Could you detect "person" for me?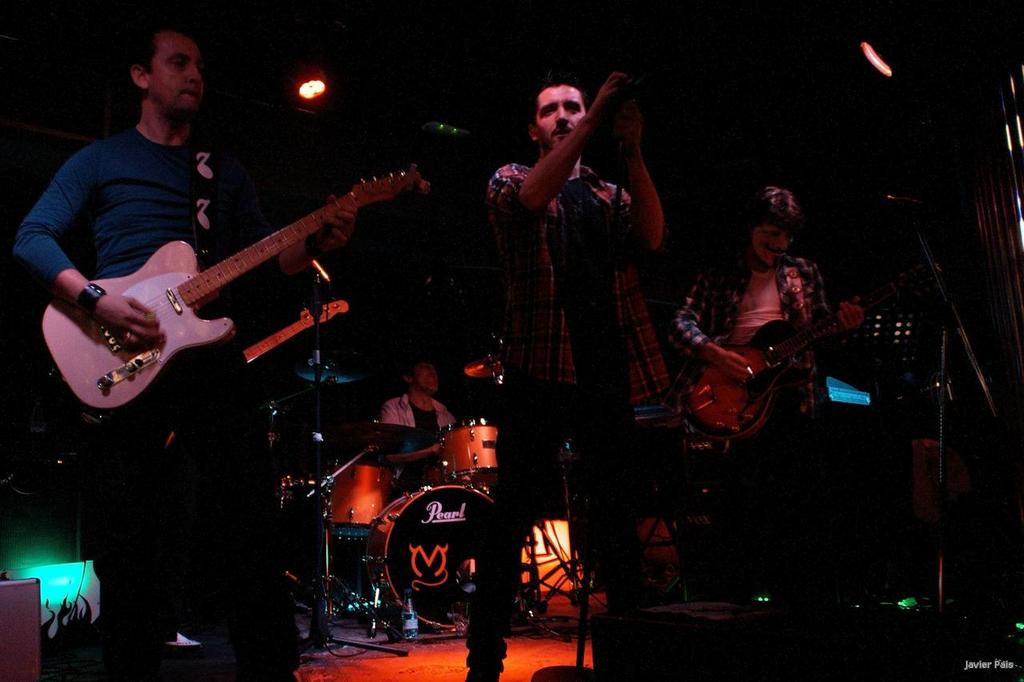
Detection result: Rect(378, 357, 455, 621).
